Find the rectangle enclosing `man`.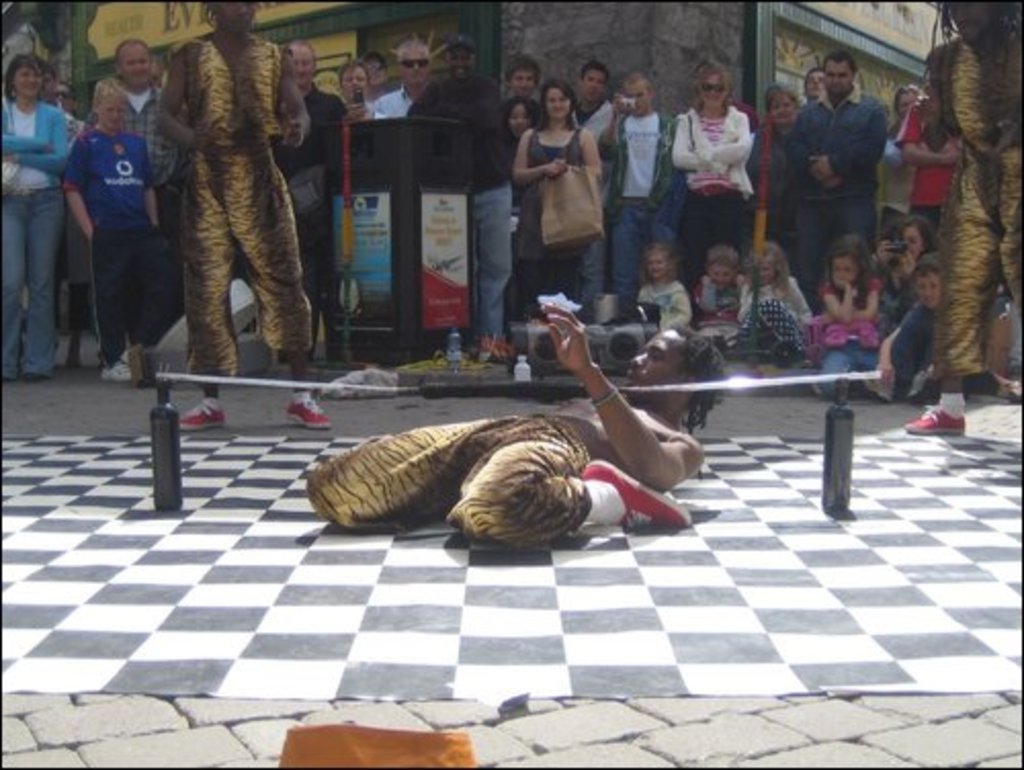
select_region(784, 51, 885, 311).
